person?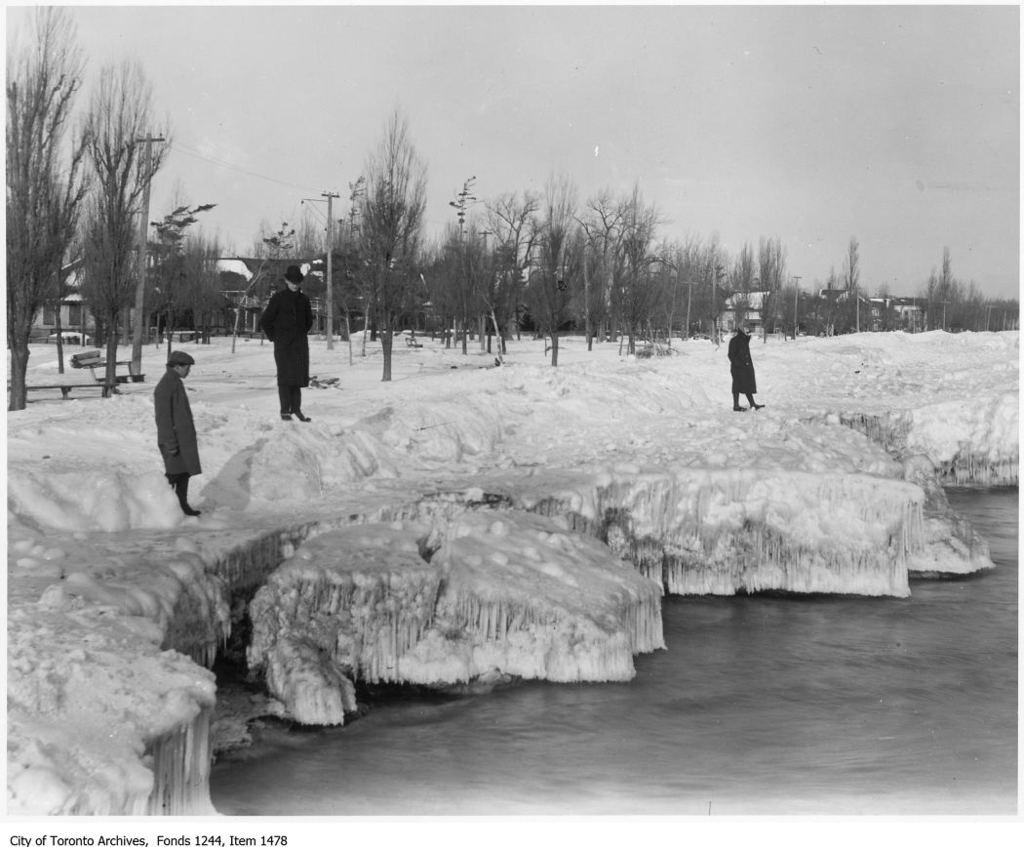
x1=243 y1=262 x2=310 y2=426
